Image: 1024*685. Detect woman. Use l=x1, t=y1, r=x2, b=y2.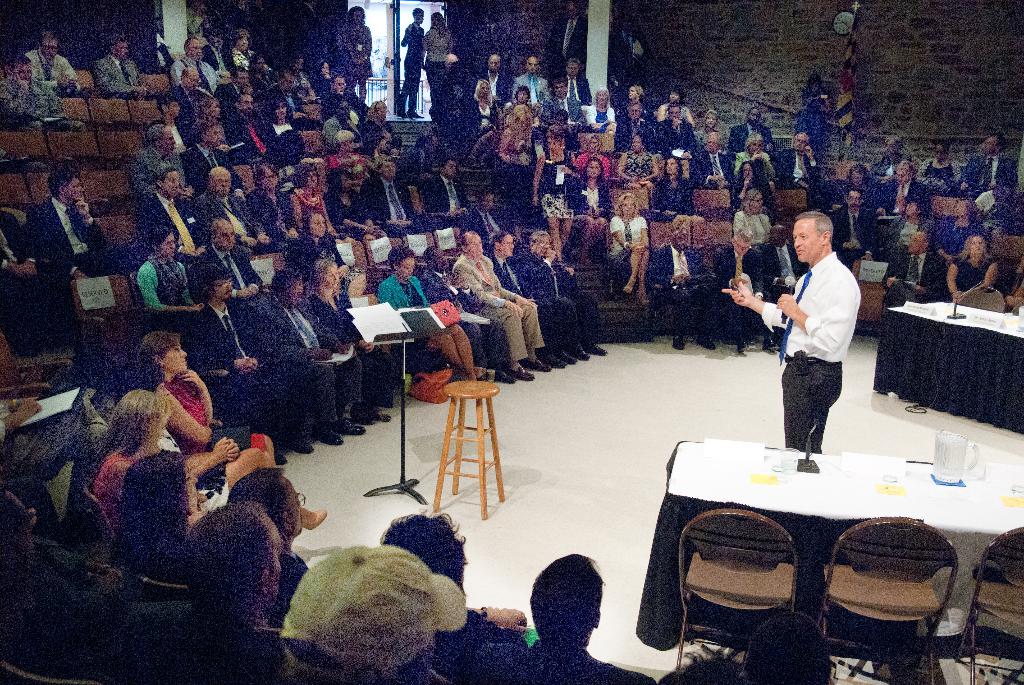
l=378, t=246, r=486, b=387.
